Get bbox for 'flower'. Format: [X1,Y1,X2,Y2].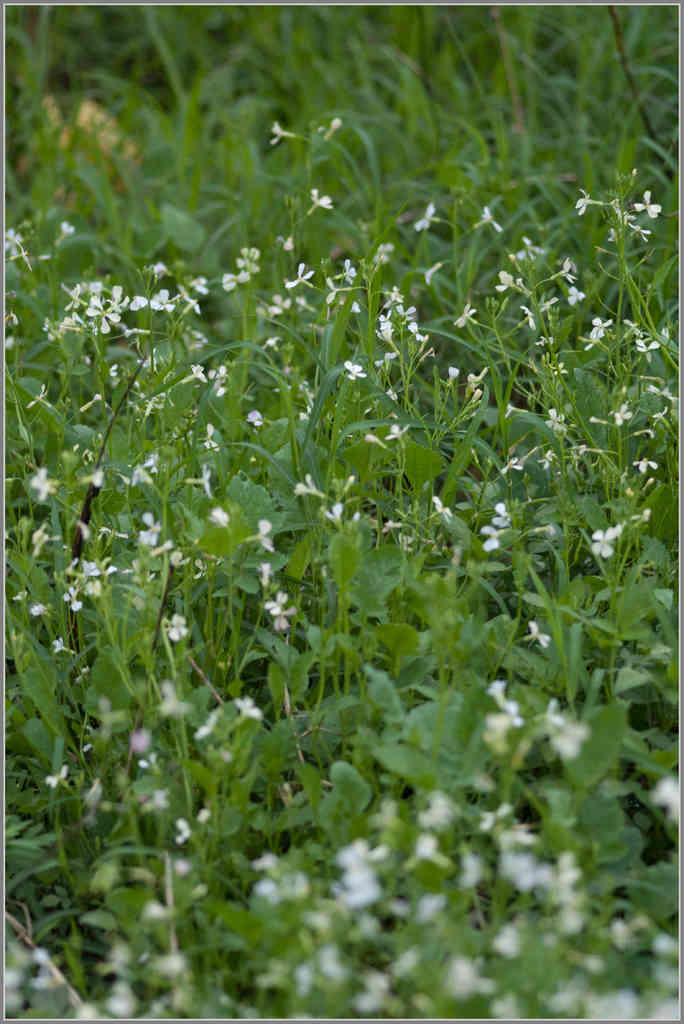
[318,504,367,529].
